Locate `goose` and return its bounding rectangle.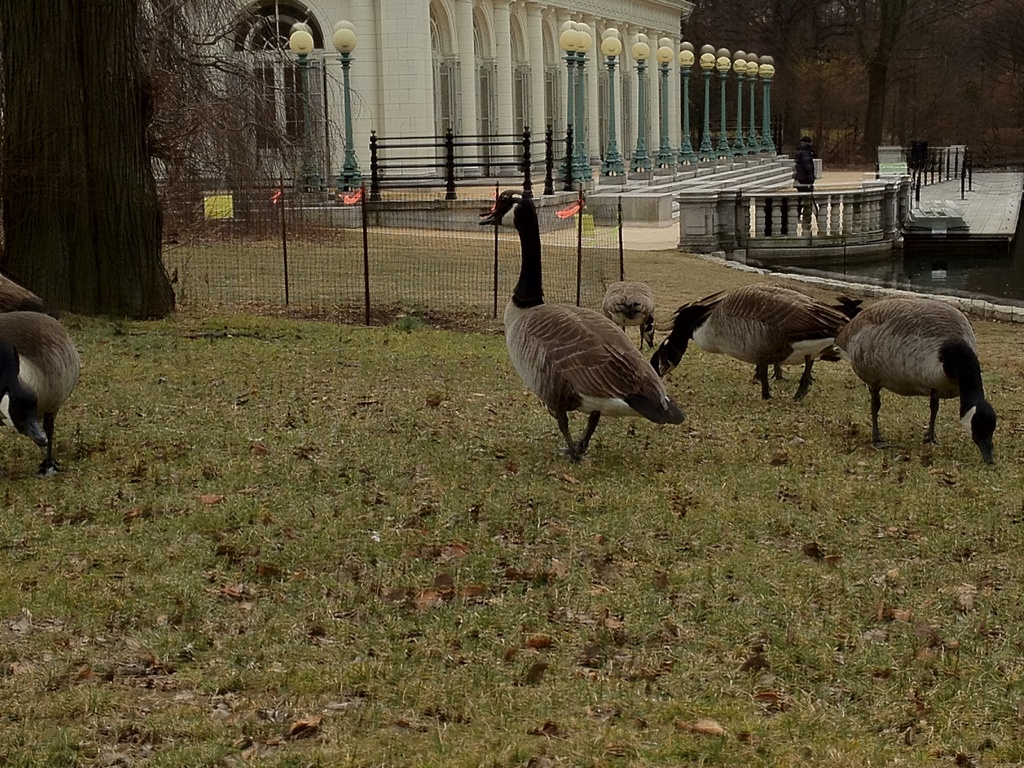
BBox(478, 188, 680, 463).
